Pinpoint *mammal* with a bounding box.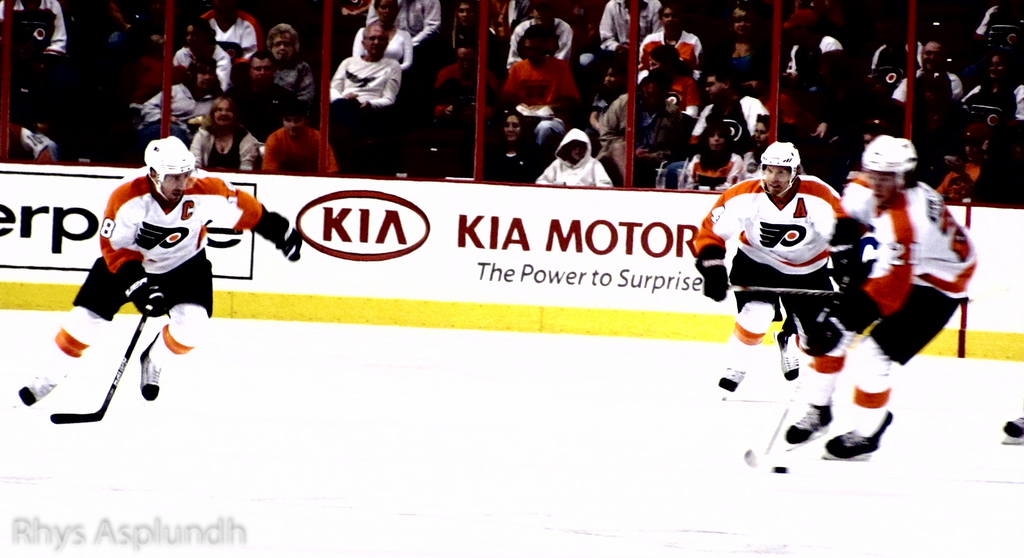
[15,133,306,402].
